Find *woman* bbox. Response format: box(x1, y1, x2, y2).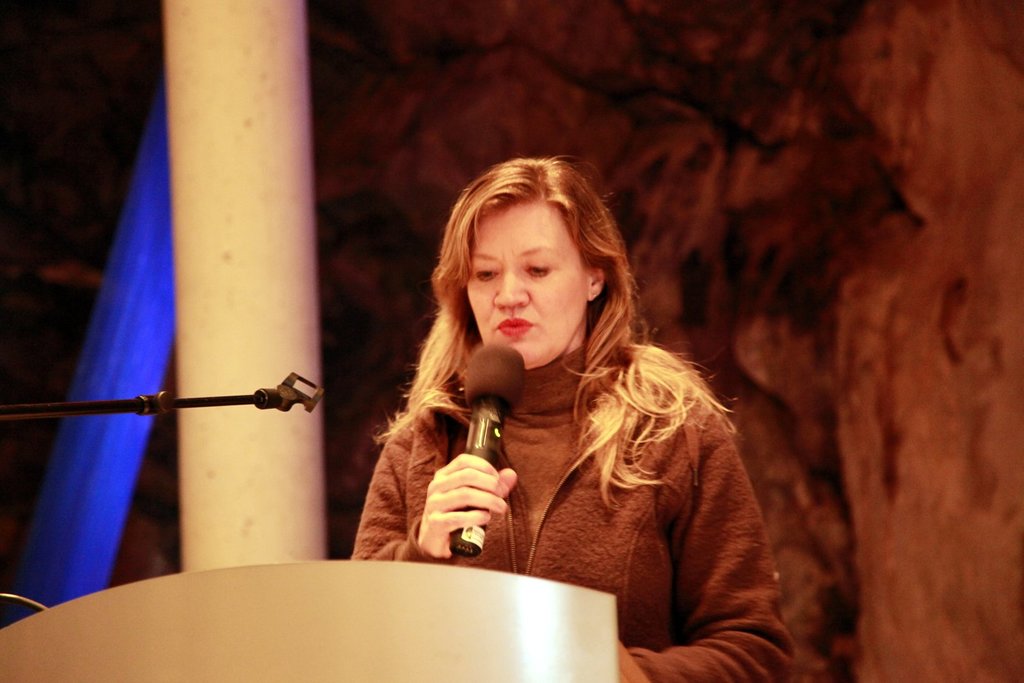
box(348, 143, 794, 682).
